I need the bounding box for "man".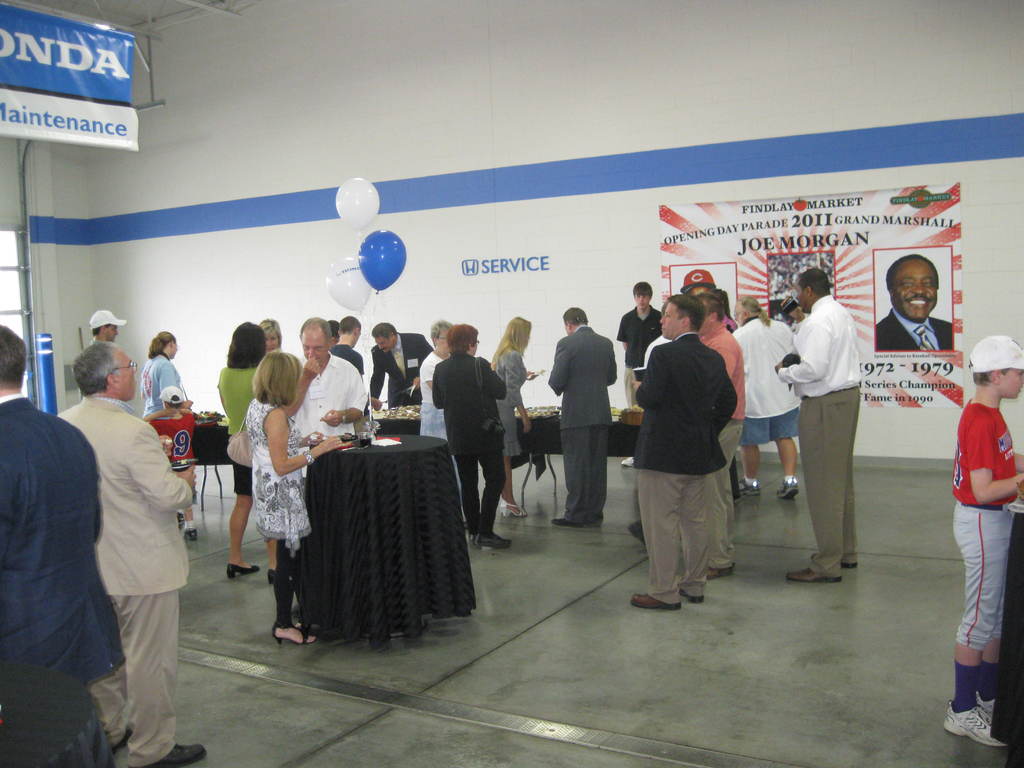
Here it is: 329, 314, 366, 373.
